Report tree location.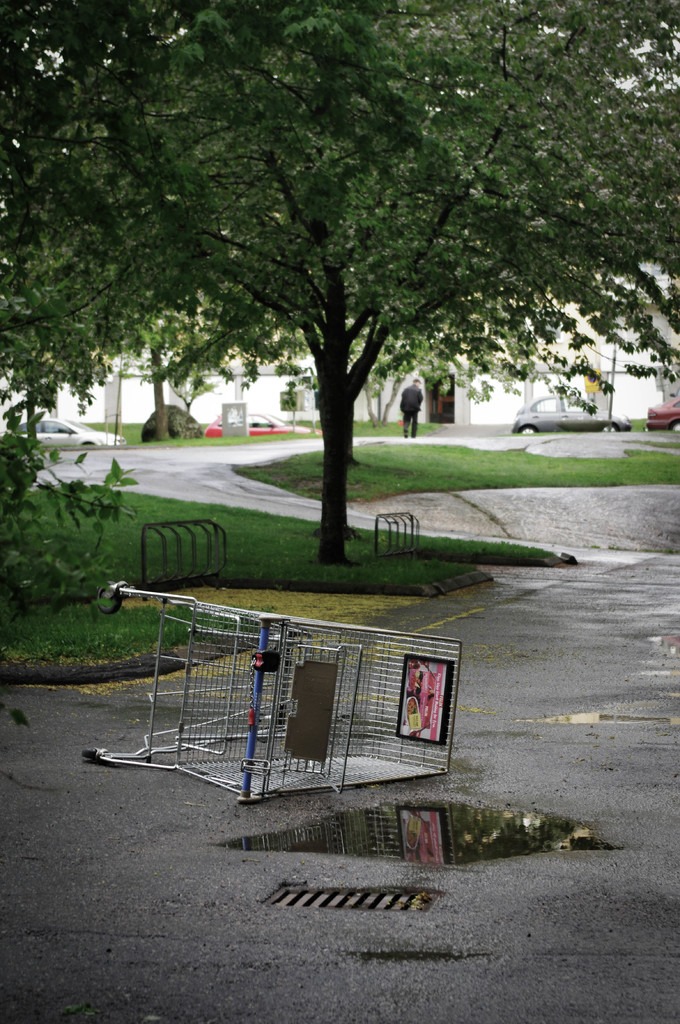
Report: {"x1": 0, "y1": 0, "x2": 679, "y2": 552}.
